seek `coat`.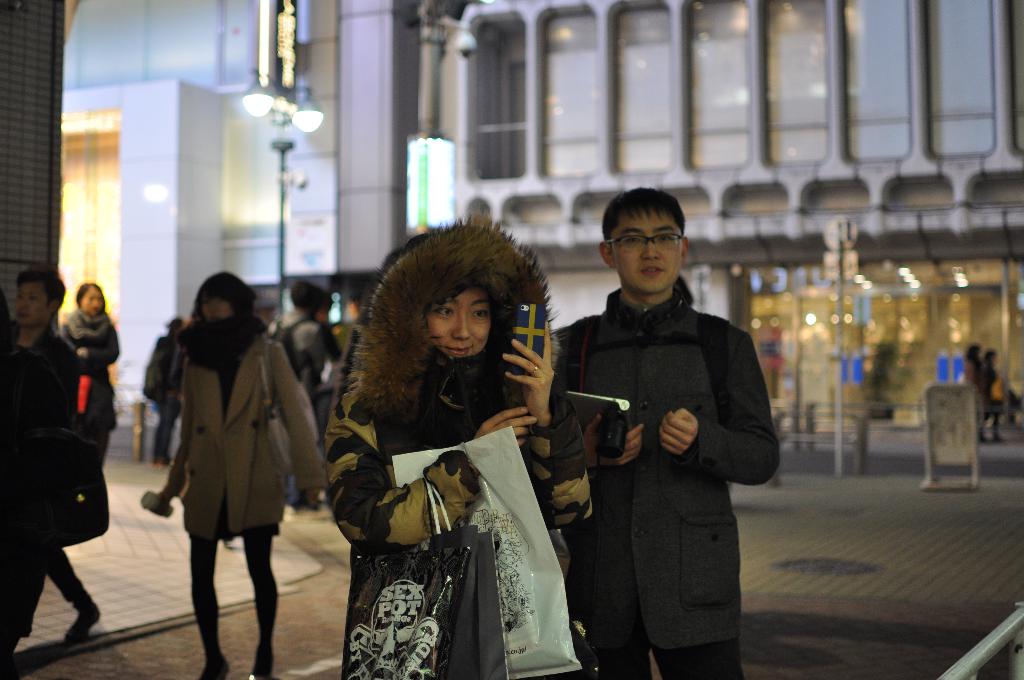
left=556, top=284, right=783, bottom=665.
